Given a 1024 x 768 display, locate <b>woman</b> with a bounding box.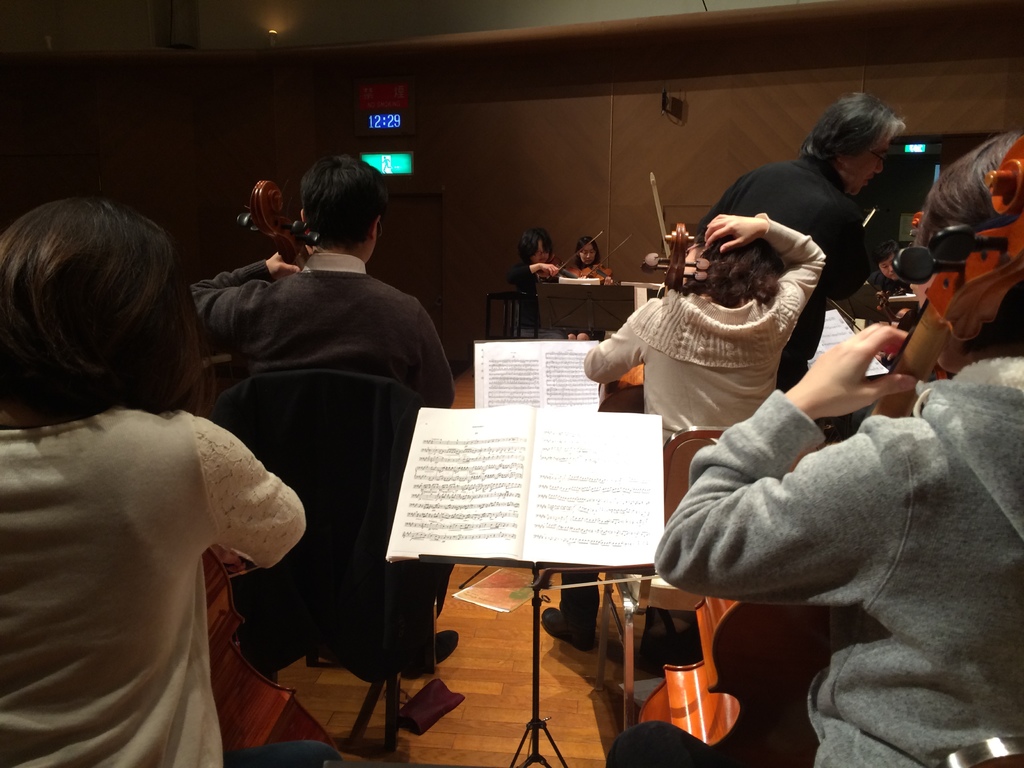
Located: [left=0, top=193, right=303, bottom=748].
